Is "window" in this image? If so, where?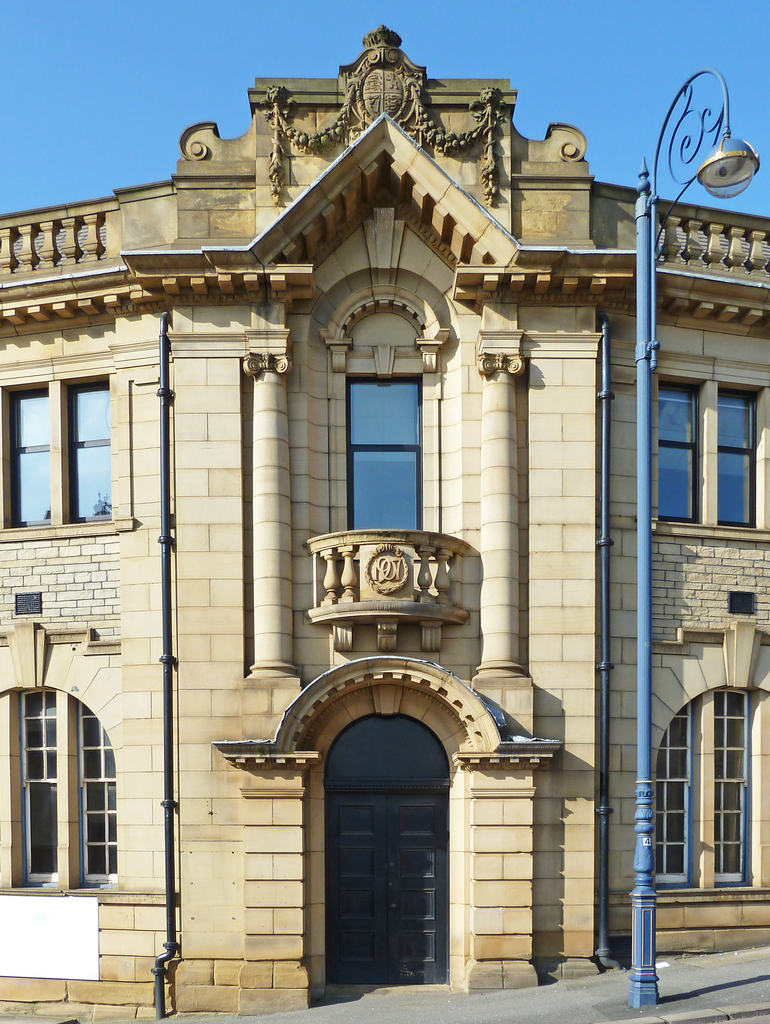
Yes, at (left=0, top=382, right=115, bottom=529).
